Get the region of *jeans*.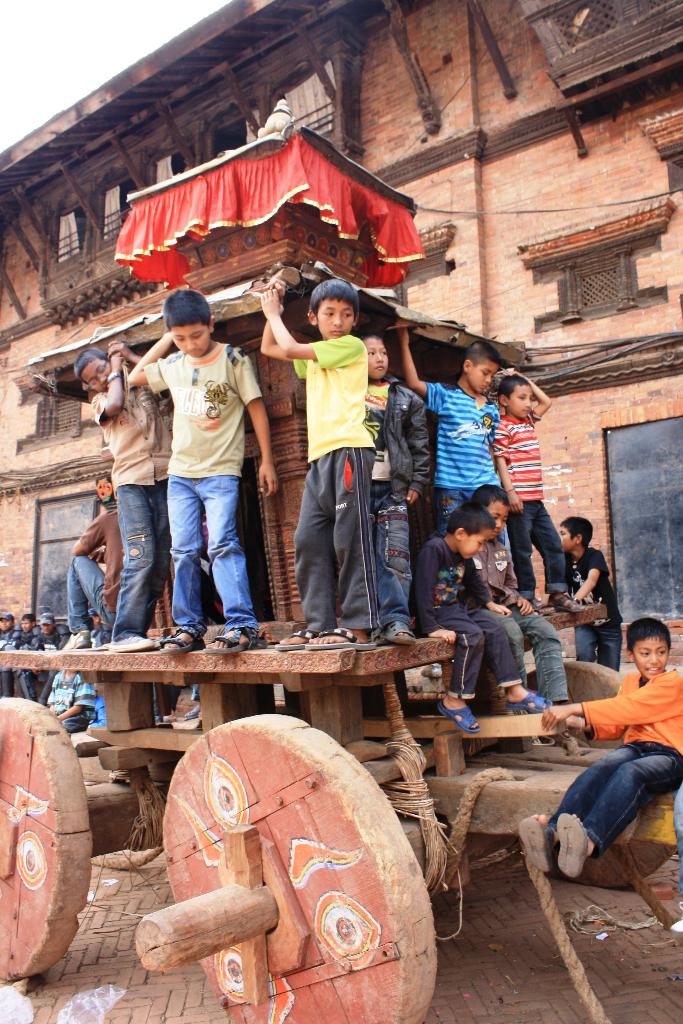
(374,495,422,636).
